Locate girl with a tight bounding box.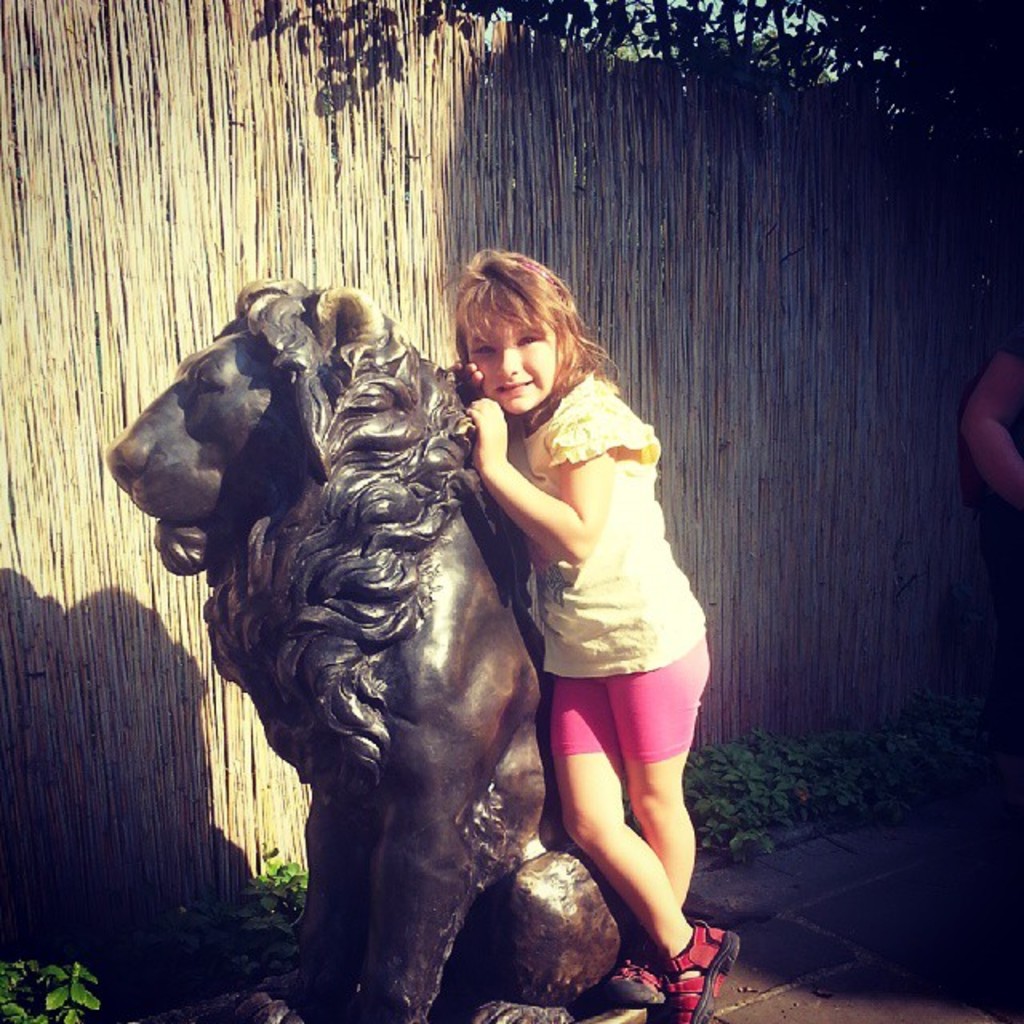
left=458, top=245, right=734, bottom=1022.
